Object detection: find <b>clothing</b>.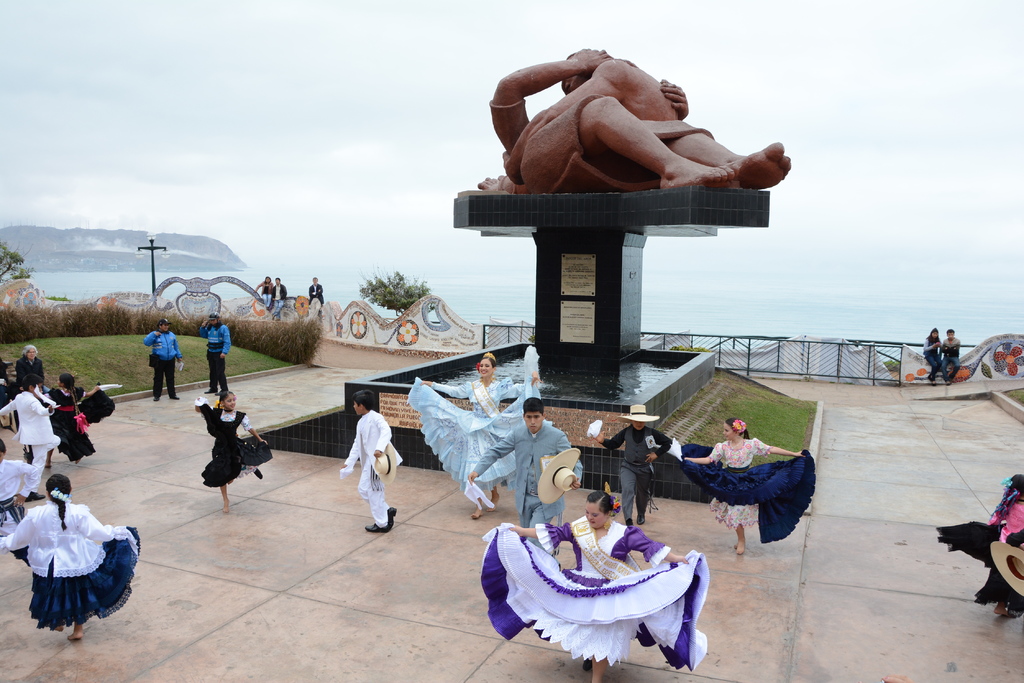
[x1=305, y1=281, x2=323, y2=323].
